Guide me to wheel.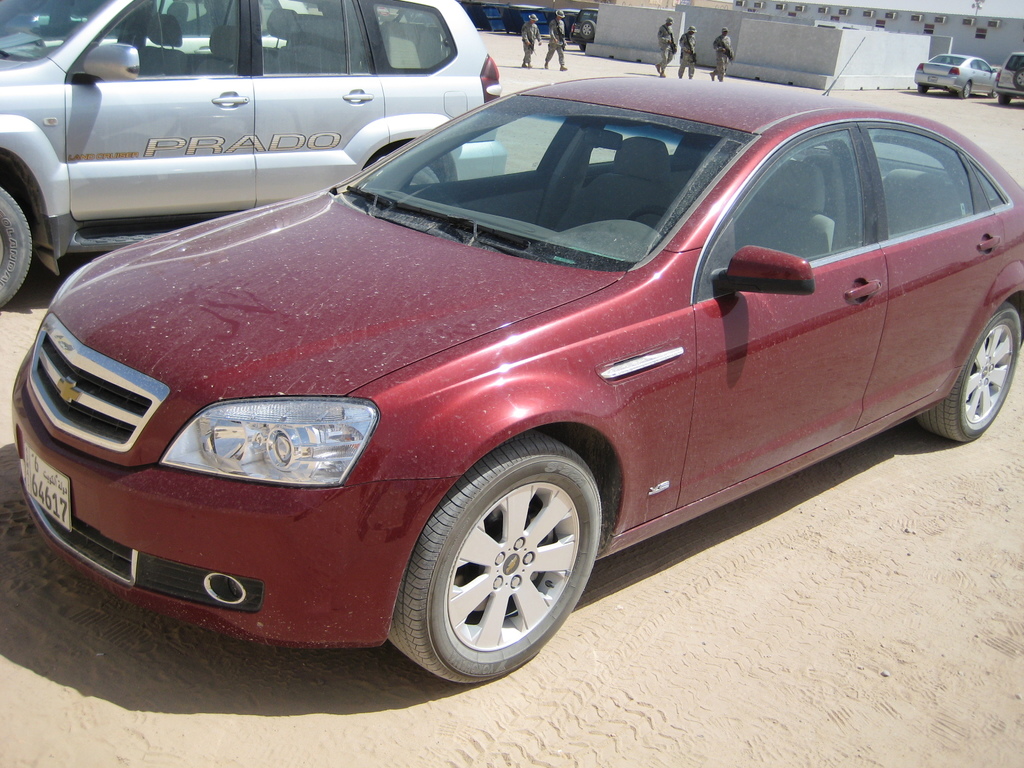
Guidance: bbox=(410, 168, 440, 189).
